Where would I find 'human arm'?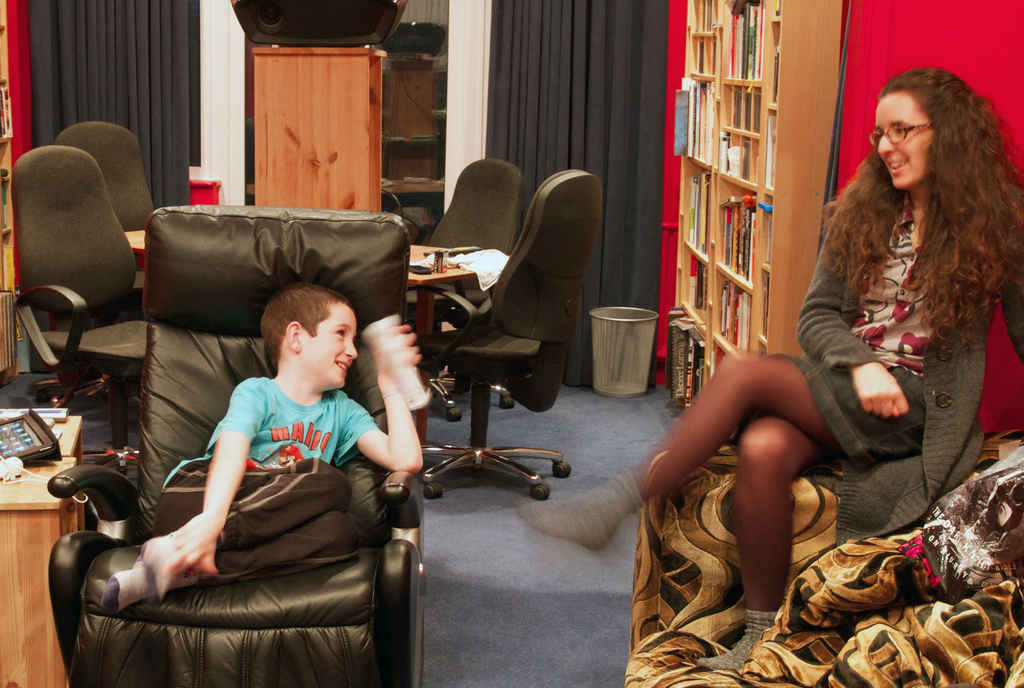
At (794,203,906,420).
